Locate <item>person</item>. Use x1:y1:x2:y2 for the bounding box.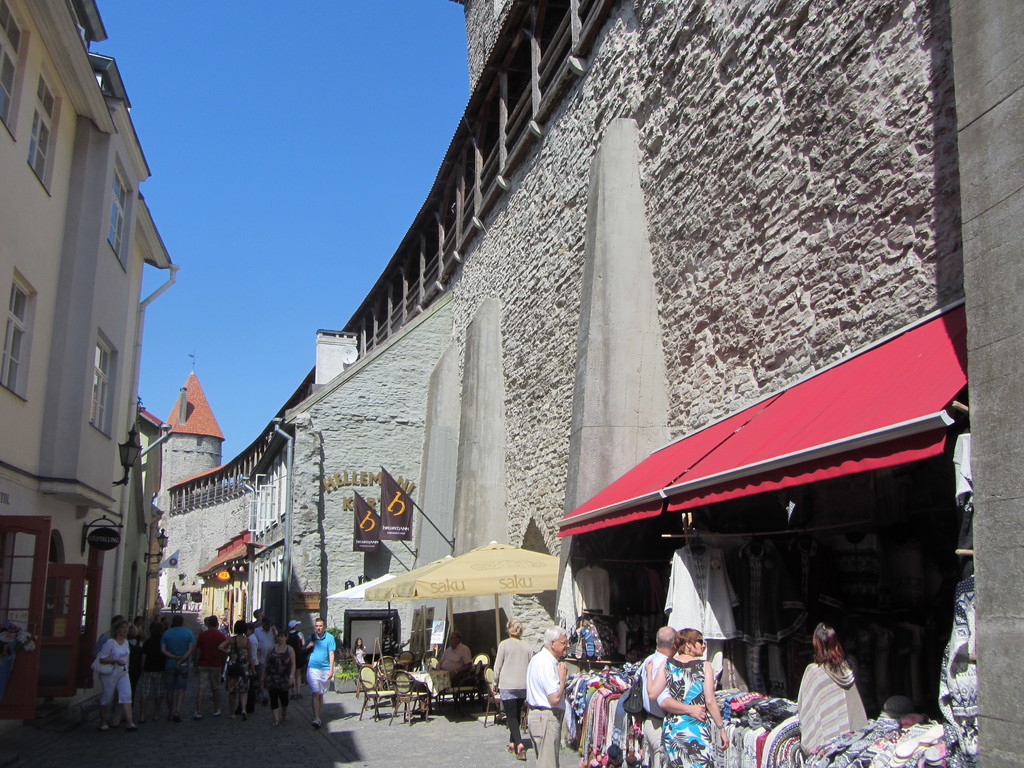
629:631:705:764.
